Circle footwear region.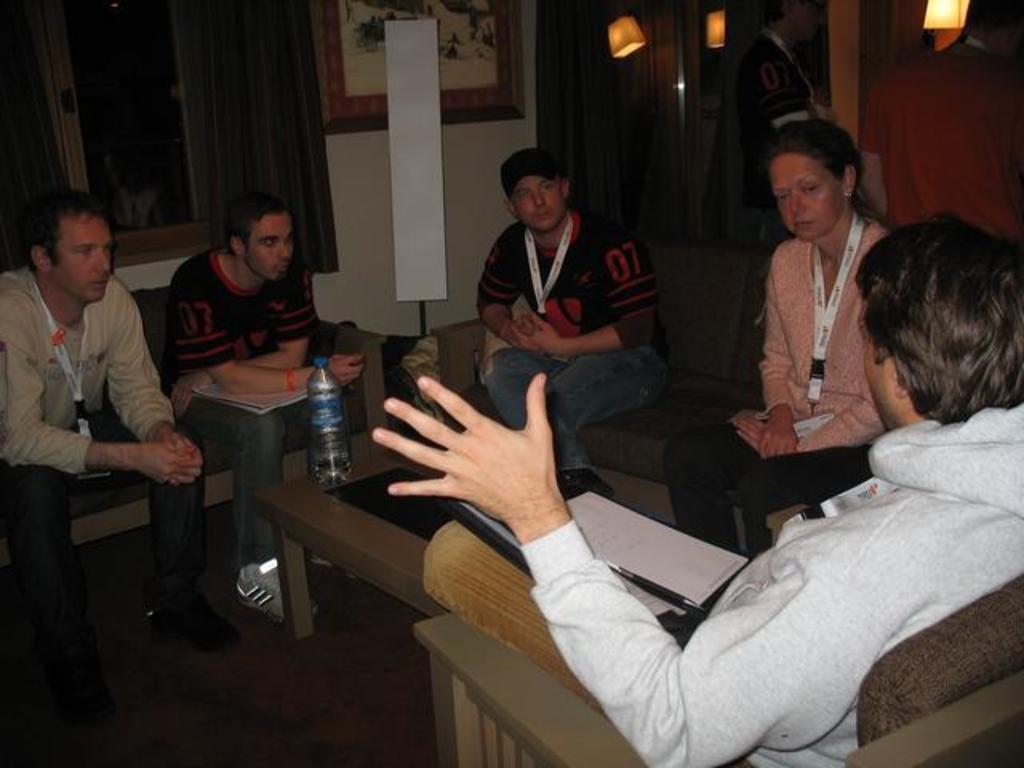
Region: pyautogui.locateOnScreen(565, 466, 614, 494).
